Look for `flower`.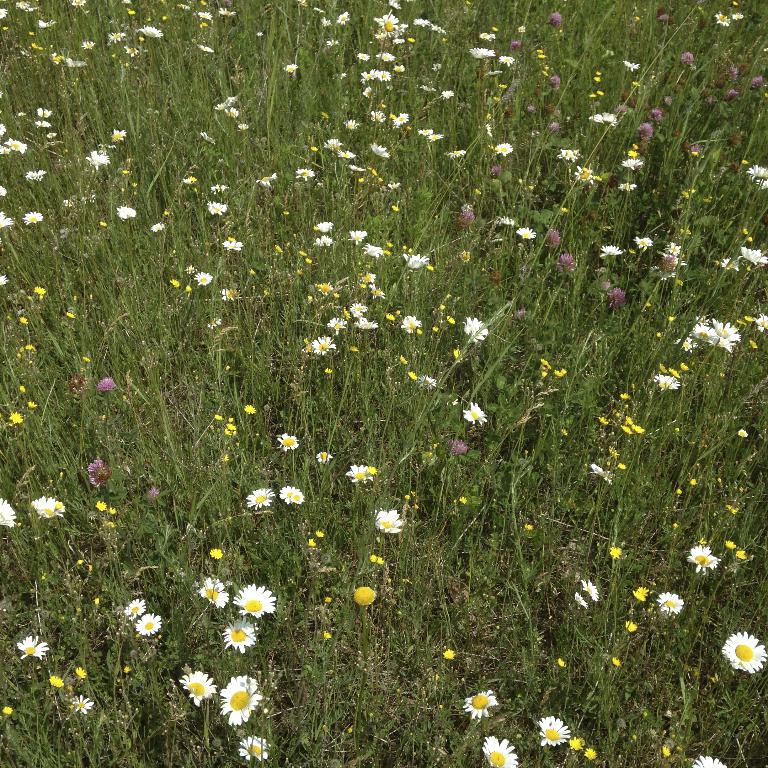
Found: crop(82, 355, 91, 363).
